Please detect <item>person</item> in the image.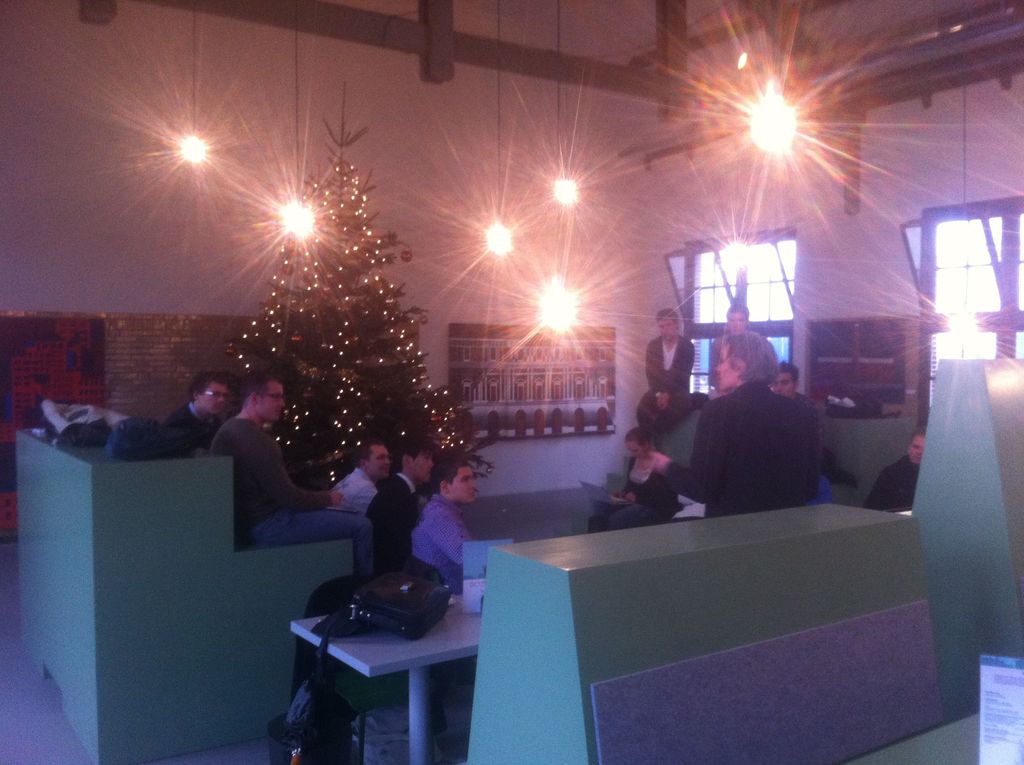
region(861, 430, 926, 517).
